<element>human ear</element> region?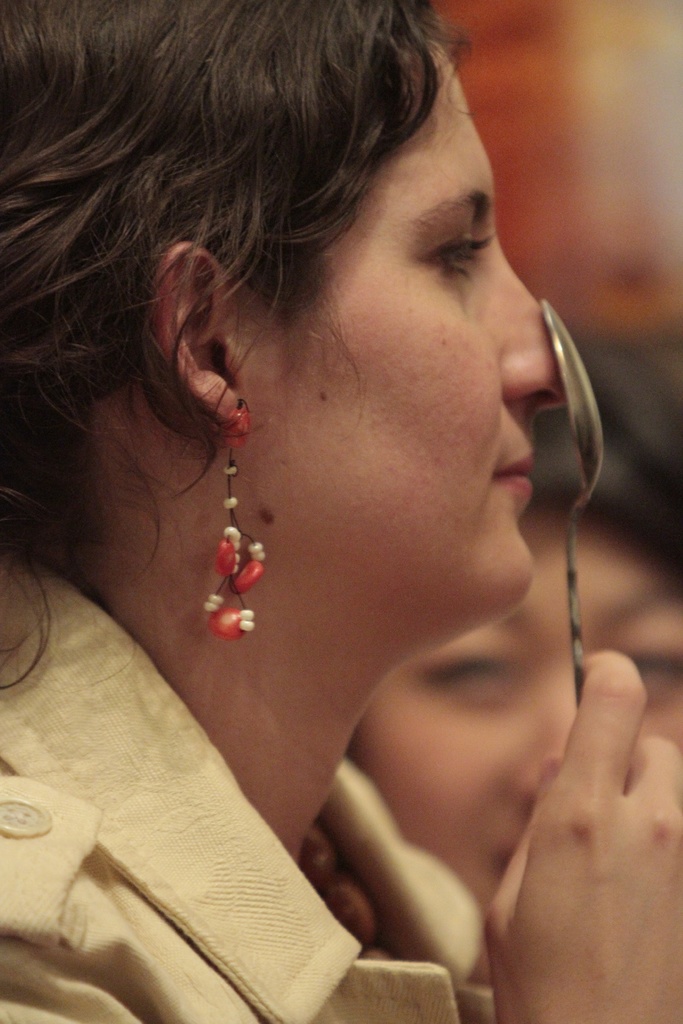
locate(152, 240, 245, 431)
